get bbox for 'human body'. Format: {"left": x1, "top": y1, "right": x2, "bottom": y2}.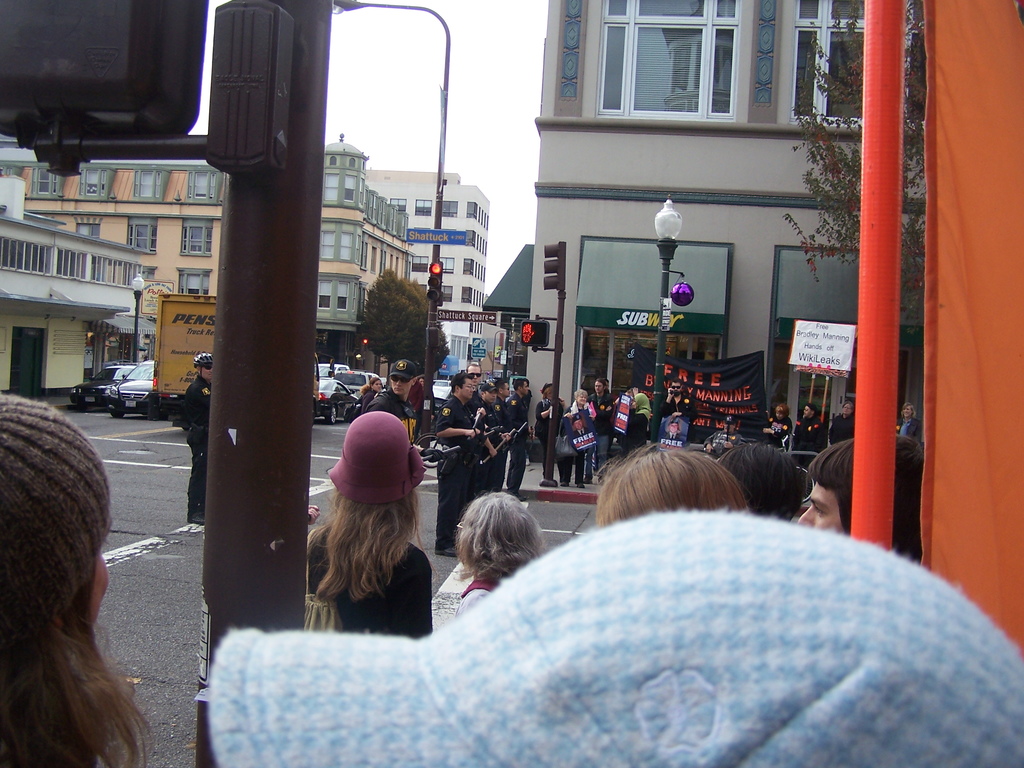
{"left": 364, "top": 390, "right": 419, "bottom": 448}.
